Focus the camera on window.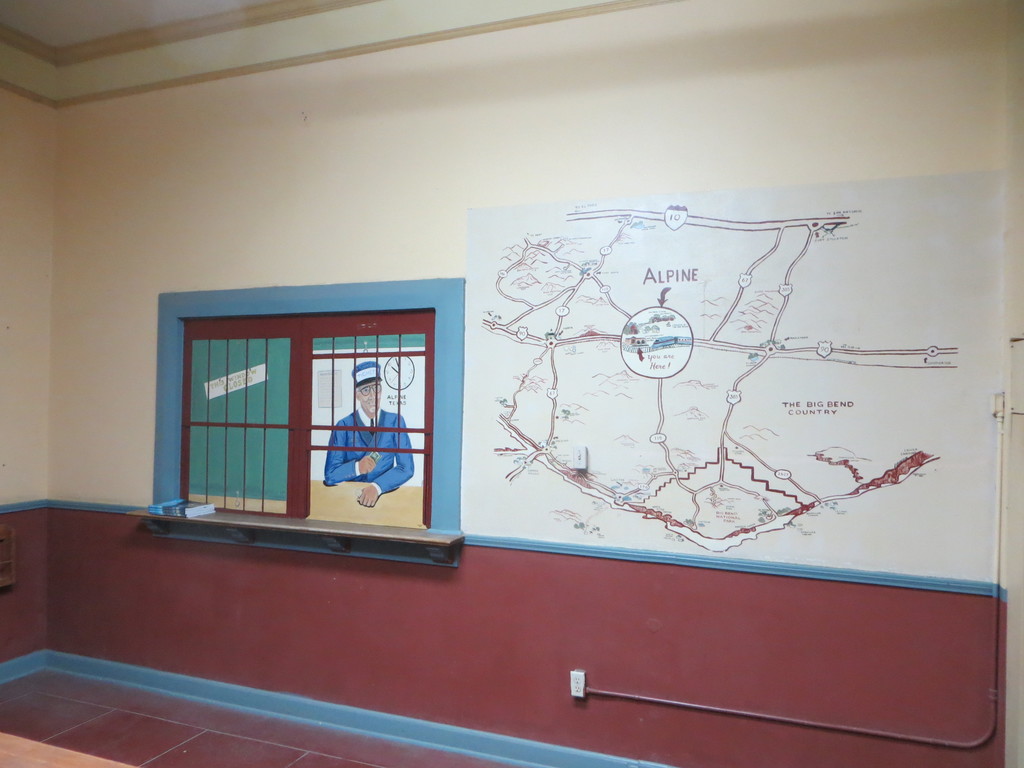
Focus region: <box>189,298,440,533</box>.
